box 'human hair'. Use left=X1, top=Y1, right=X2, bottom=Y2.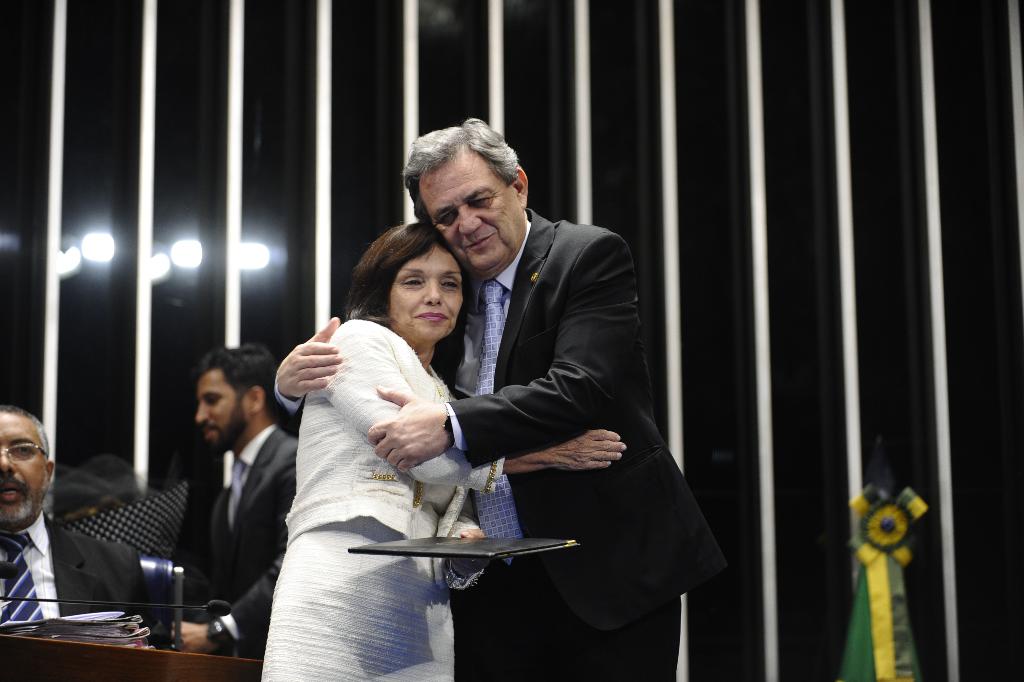
left=0, top=404, right=50, bottom=458.
